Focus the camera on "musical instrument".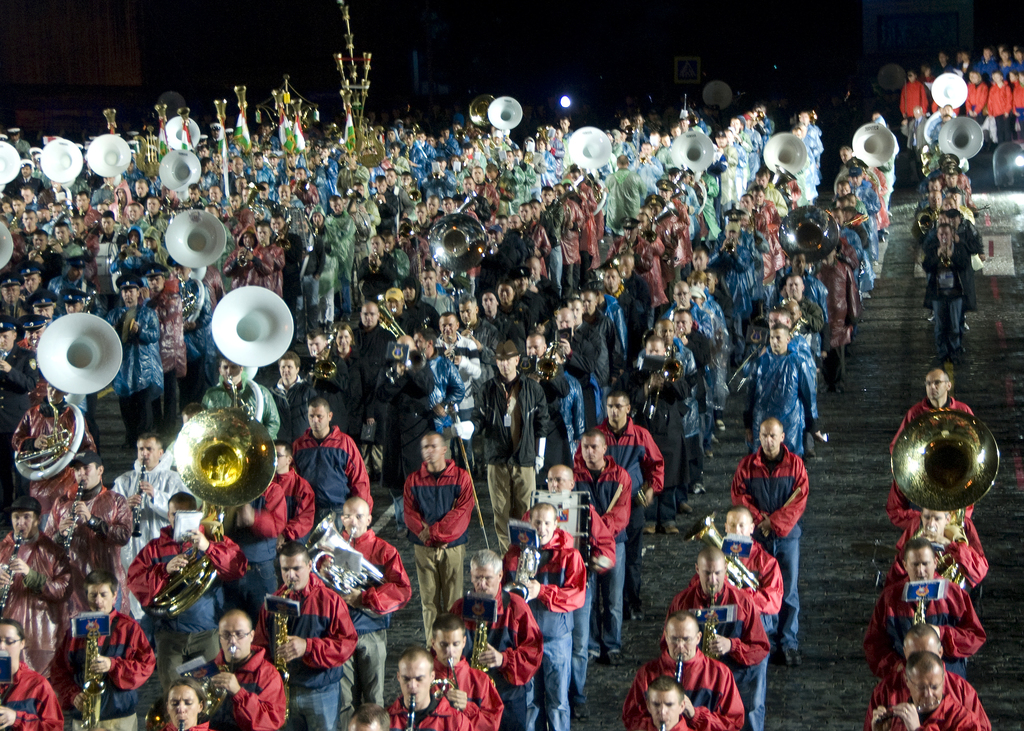
Focus region: {"x1": 638, "y1": 357, "x2": 687, "y2": 423}.
